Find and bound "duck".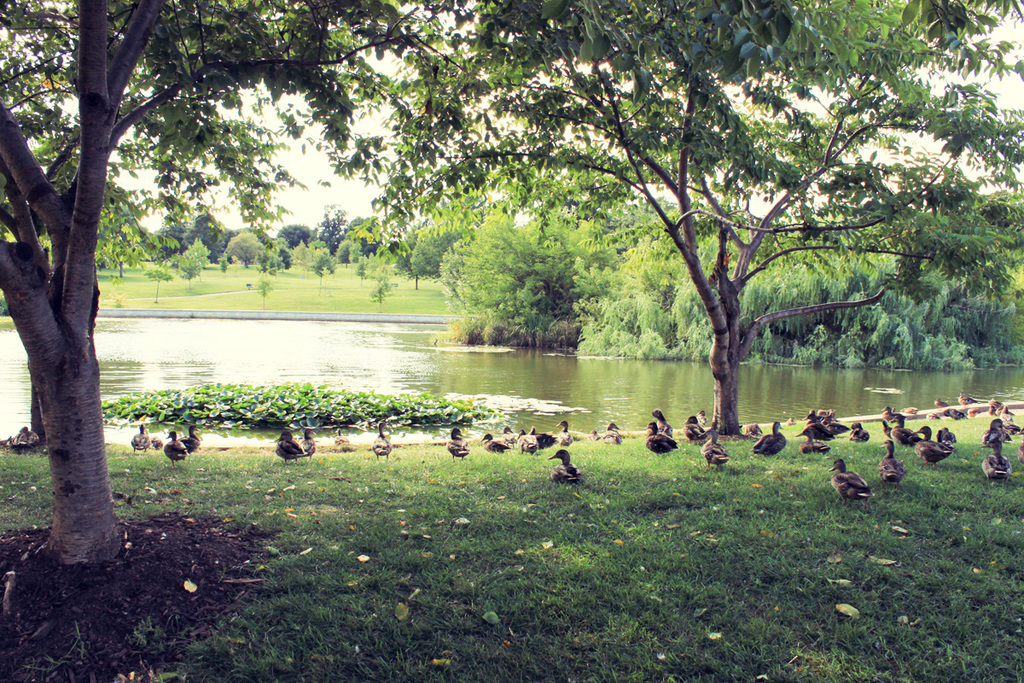
Bound: 480, 435, 503, 455.
